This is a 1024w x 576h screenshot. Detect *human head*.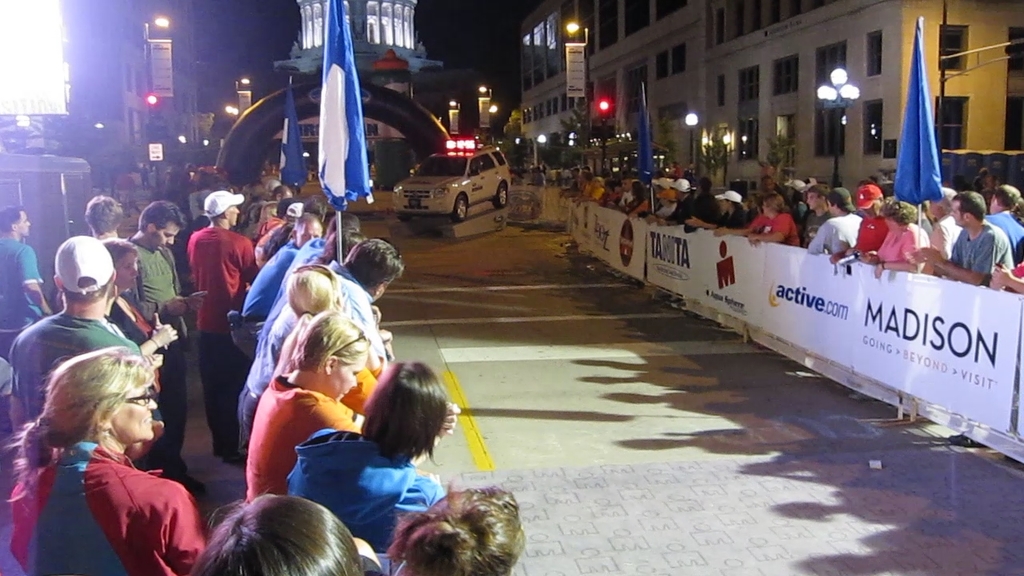
<region>285, 261, 339, 317</region>.
